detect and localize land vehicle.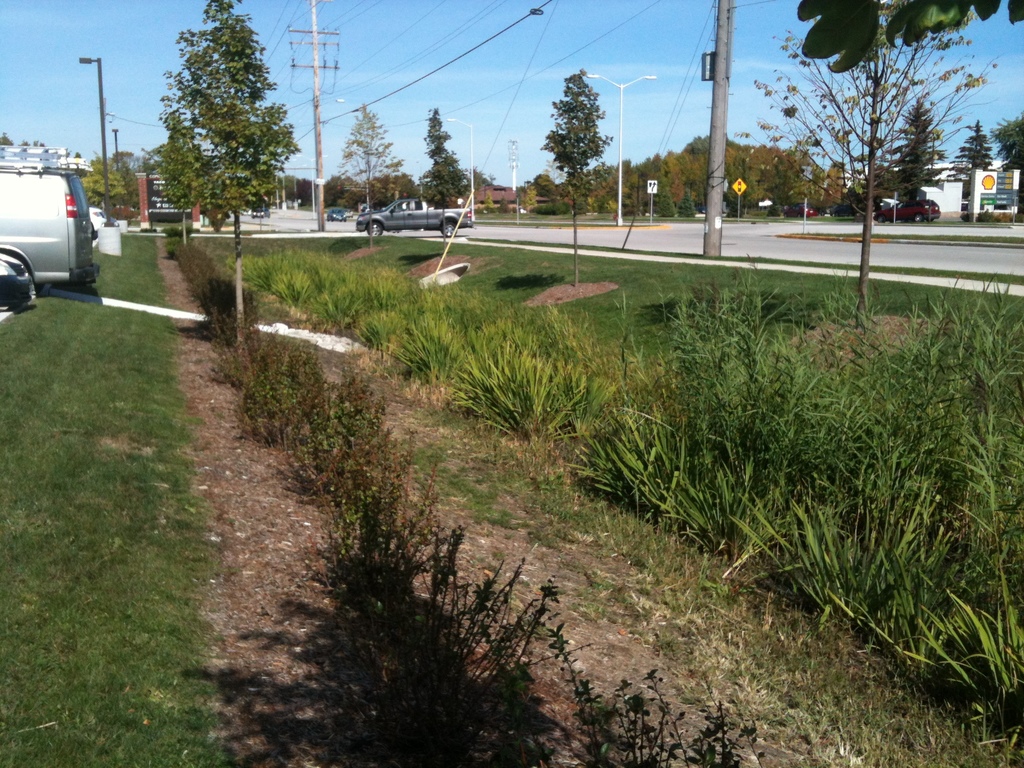
Localized at (x1=355, y1=196, x2=474, y2=239).
